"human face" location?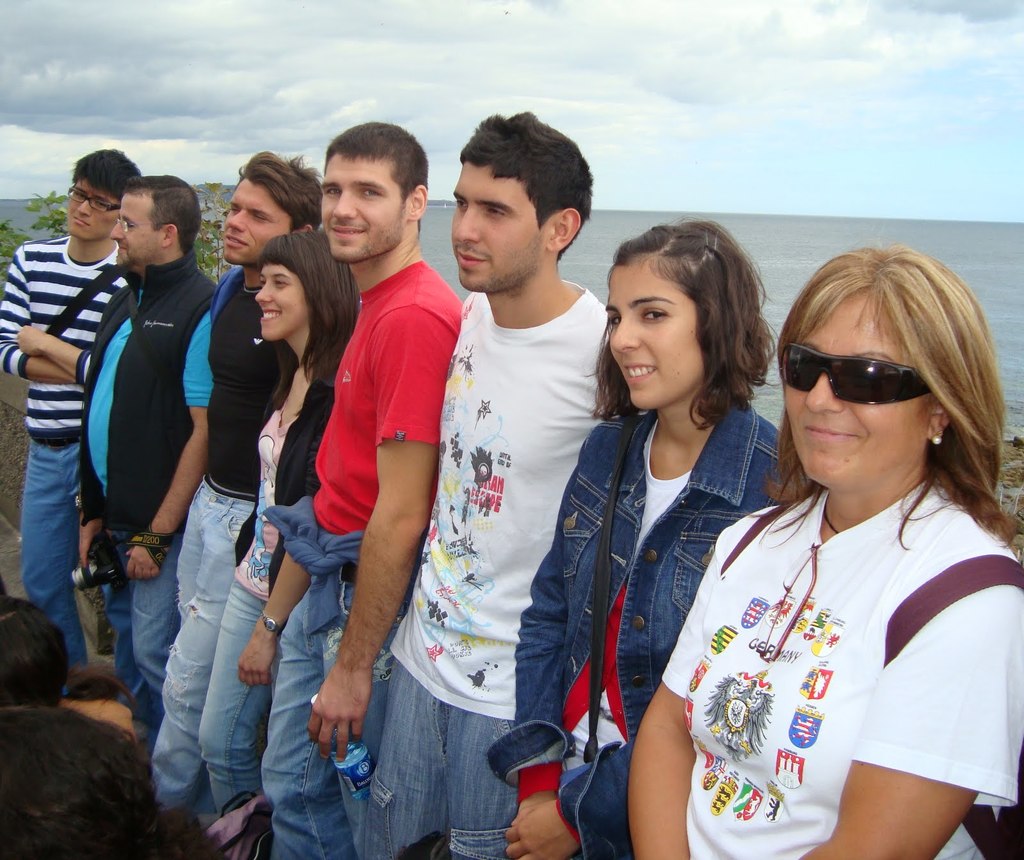
[68,172,120,241]
